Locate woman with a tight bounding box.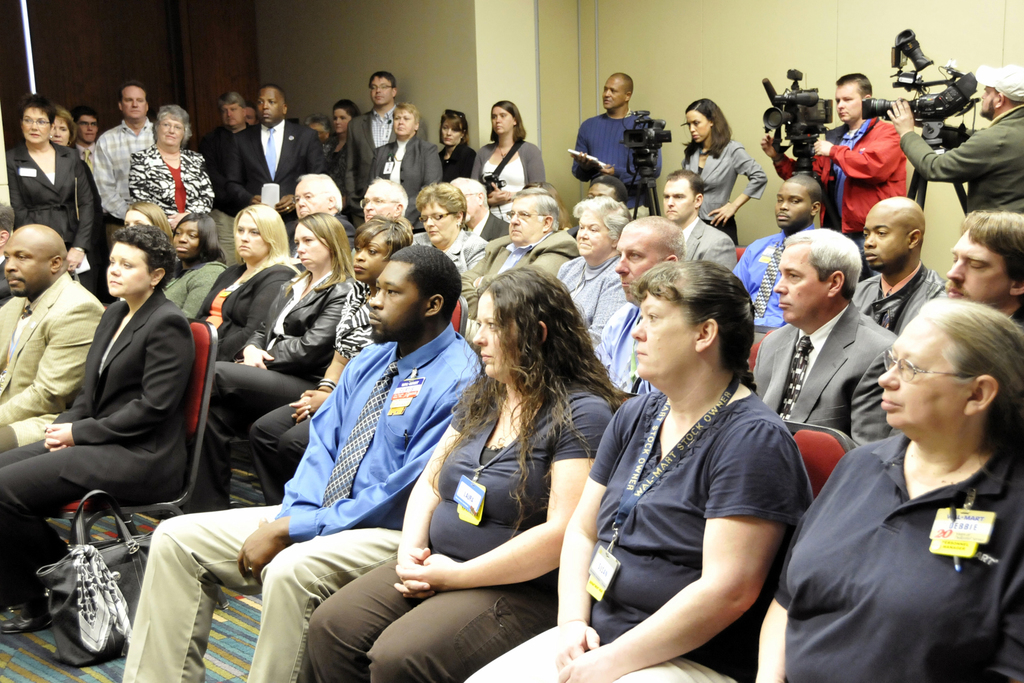
left=0, top=225, right=189, bottom=638.
